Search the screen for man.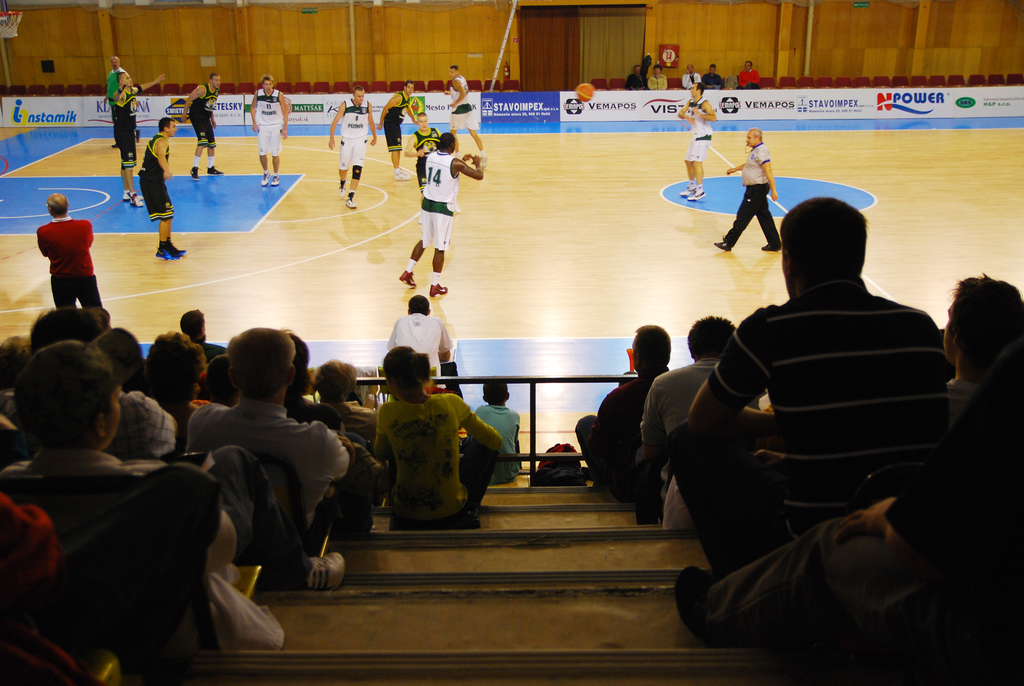
Found at 711,126,780,250.
